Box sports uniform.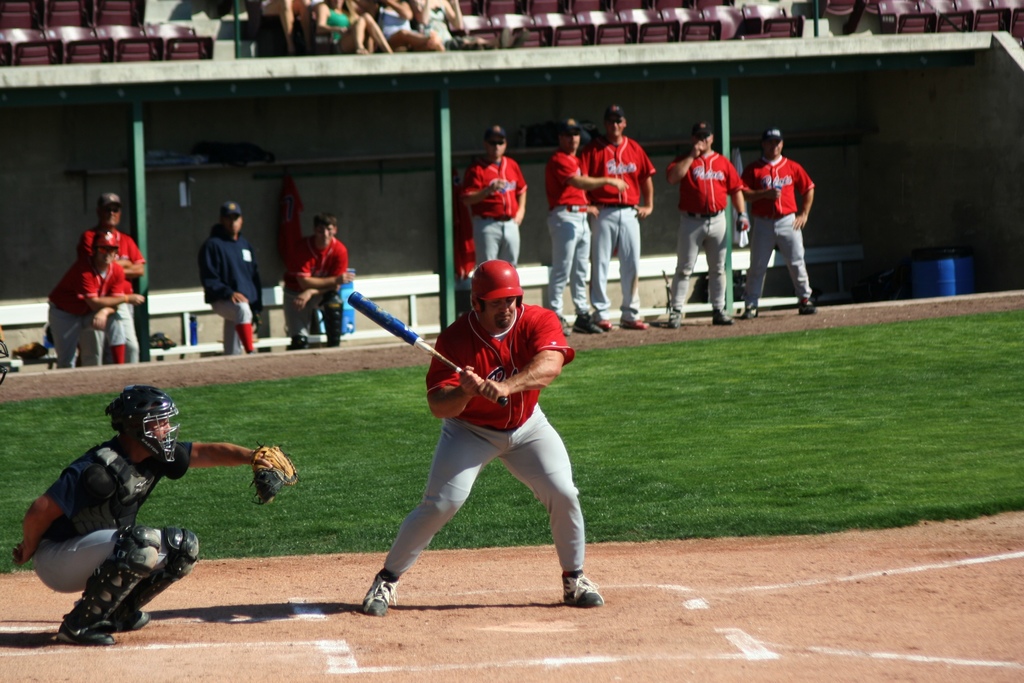
crop(197, 207, 284, 351).
